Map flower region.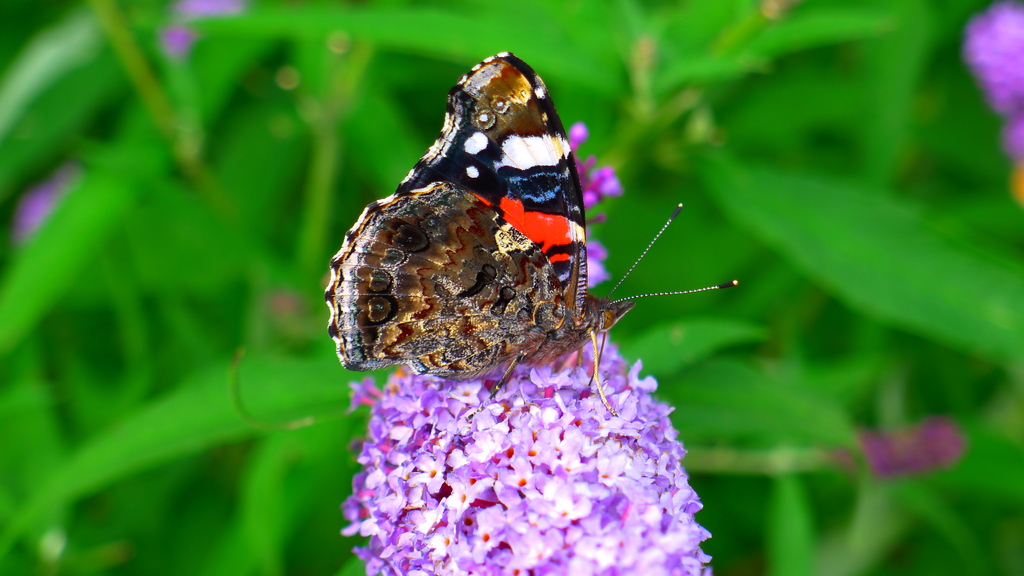
Mapped to 153/0/230/47.
